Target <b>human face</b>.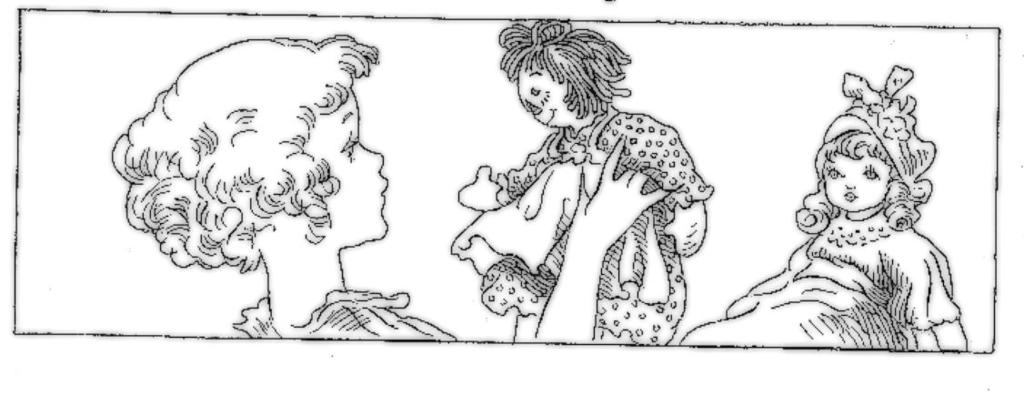
Target region: [left=821, top=147, right=888, bottom=209].
